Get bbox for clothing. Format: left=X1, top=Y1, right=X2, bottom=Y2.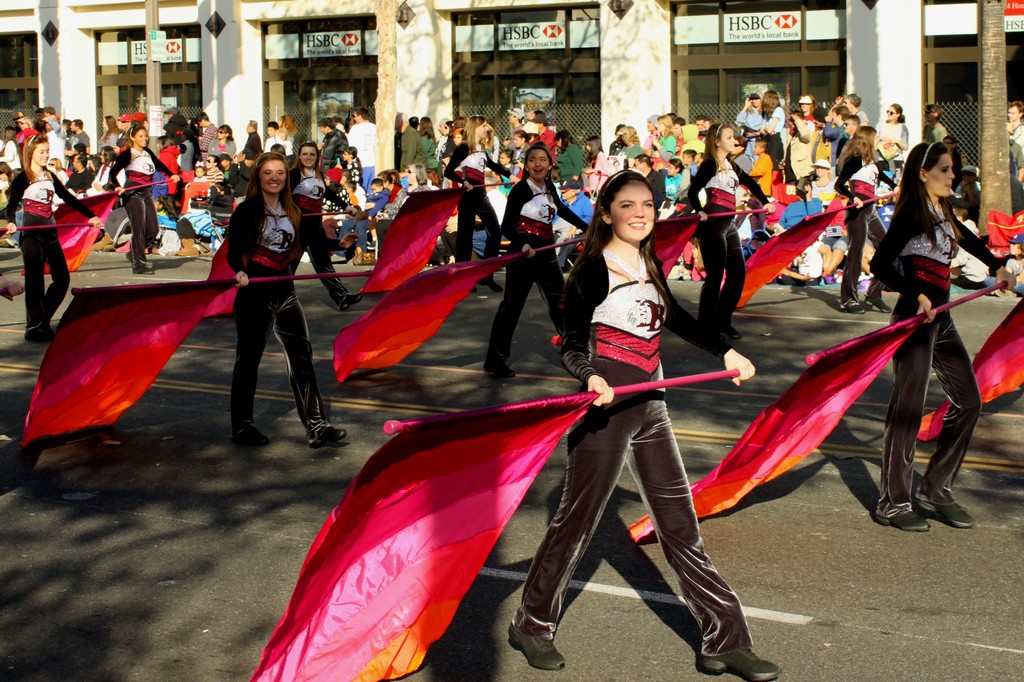
left=952, top=244, right=995, bottom=294.
